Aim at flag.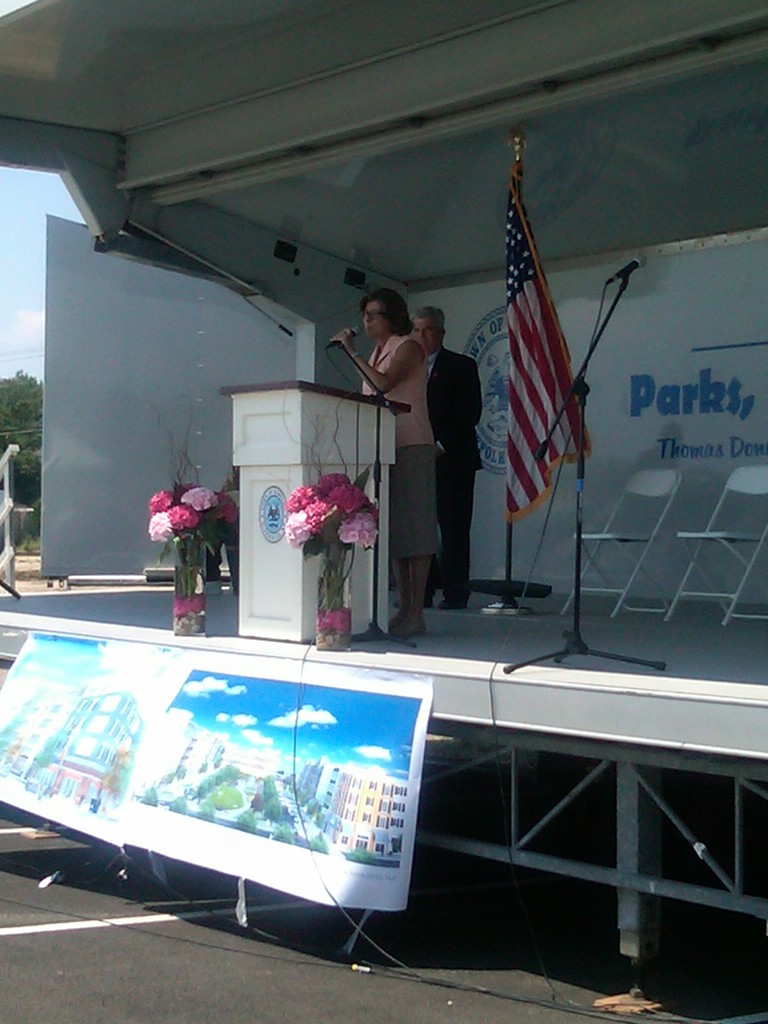
Aimed at x1=479 y1=176 x2=584 y2=580.
